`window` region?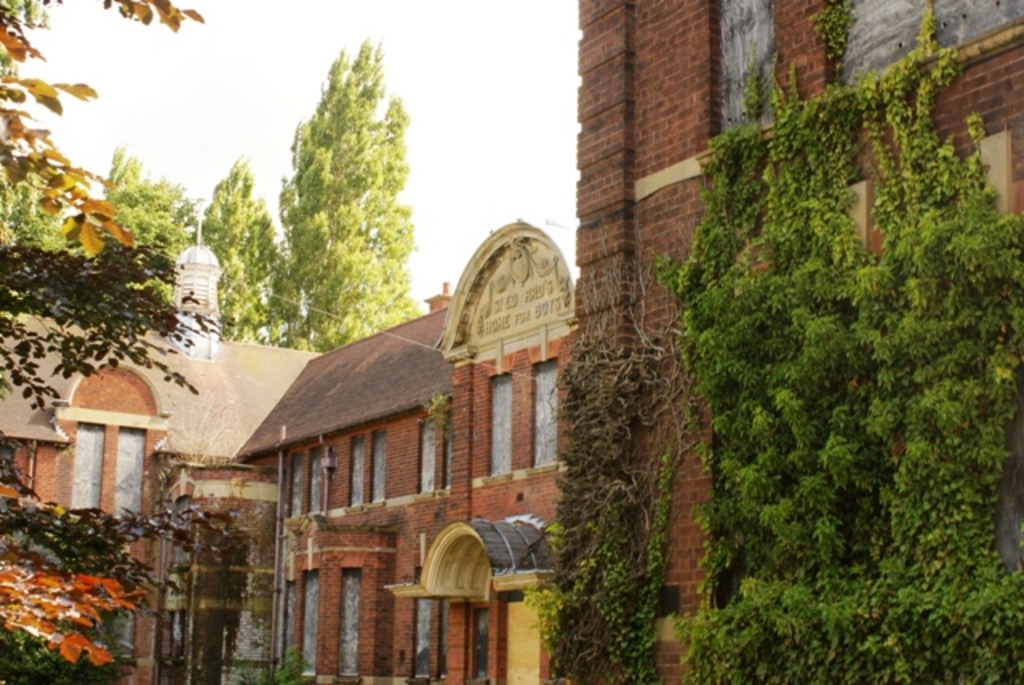
rect(72, 411, 170, 541)
